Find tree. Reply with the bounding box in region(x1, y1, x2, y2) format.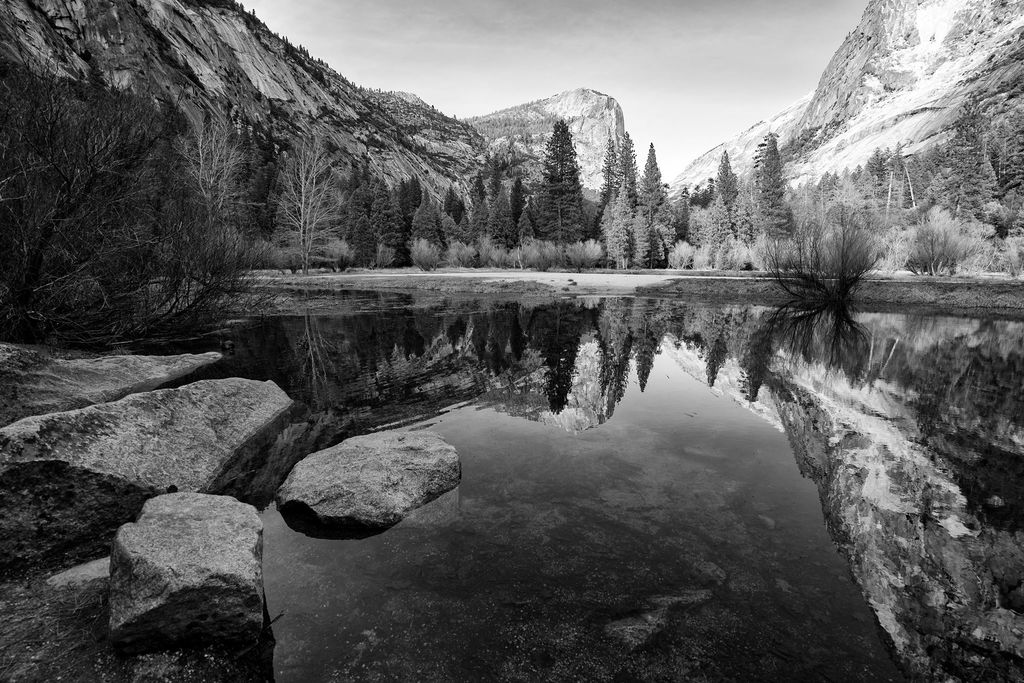
region(14, 36, 289, 361).
